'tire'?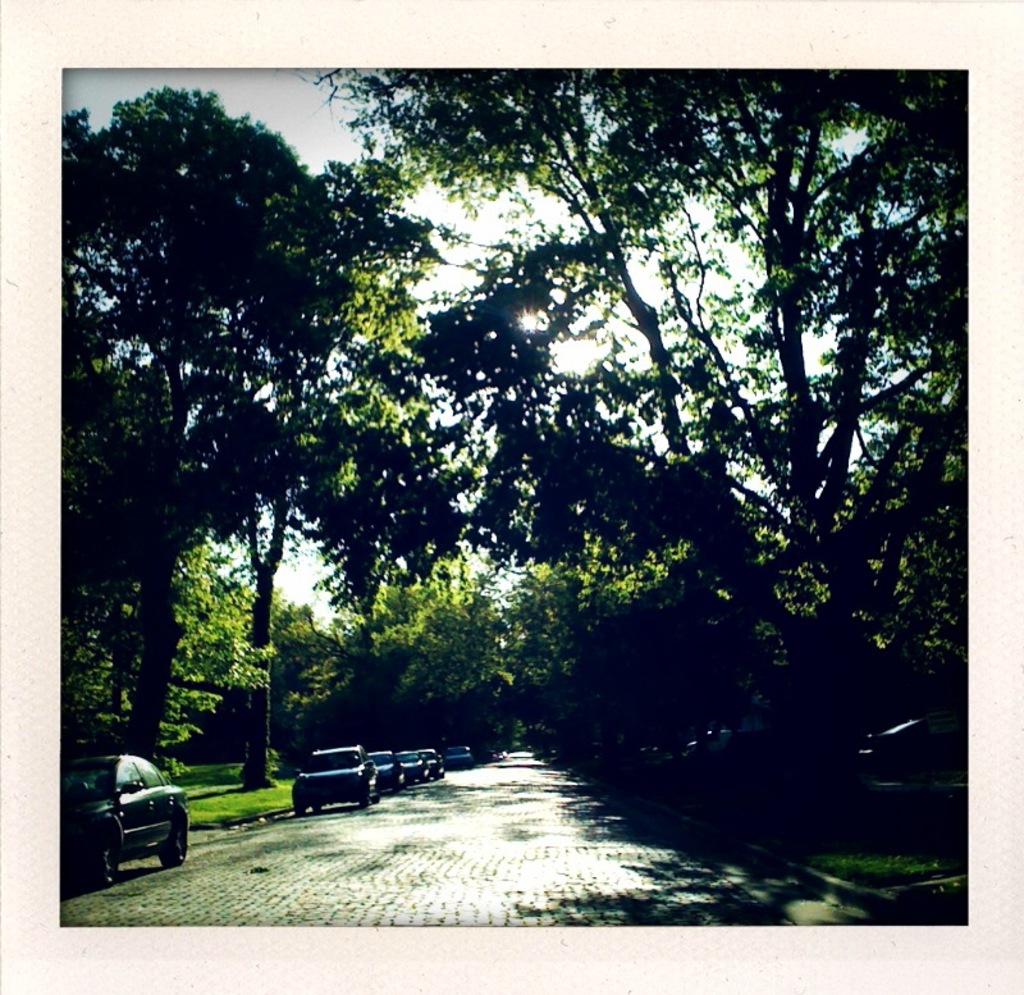
<bbox>90, 839, 118, 887</bbox>
